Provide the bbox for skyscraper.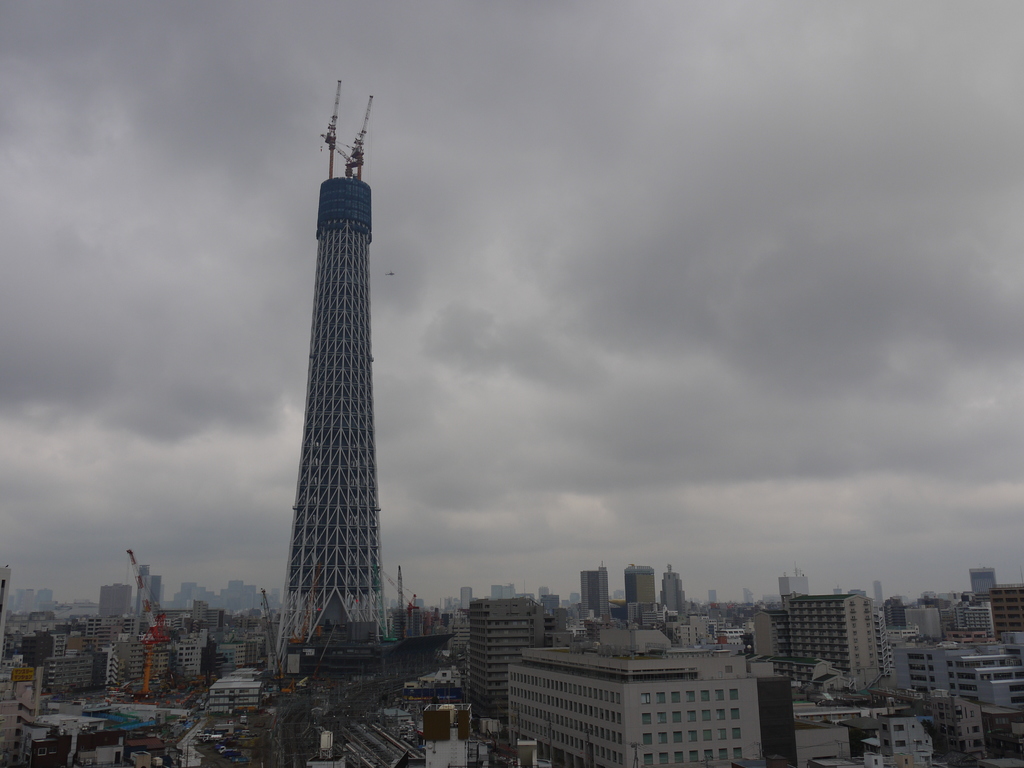
BBox(627, 568, 657, 628).
